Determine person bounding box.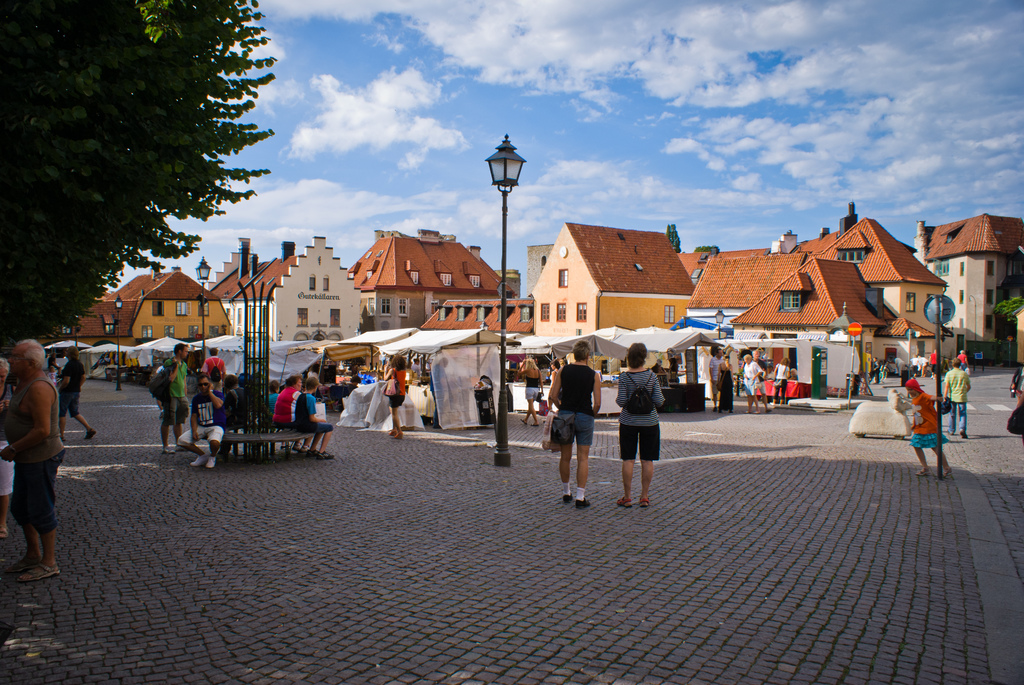
Determined: 292 377 334 461.
